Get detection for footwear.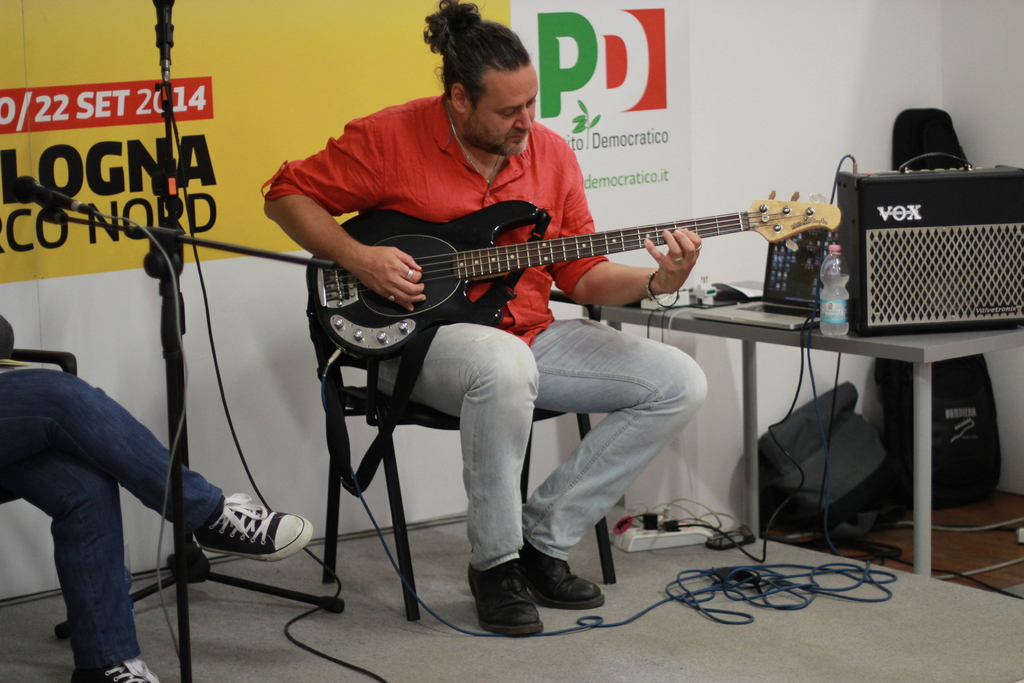
Detection: [x1=65, y1=661, x2=157, y2=682].
